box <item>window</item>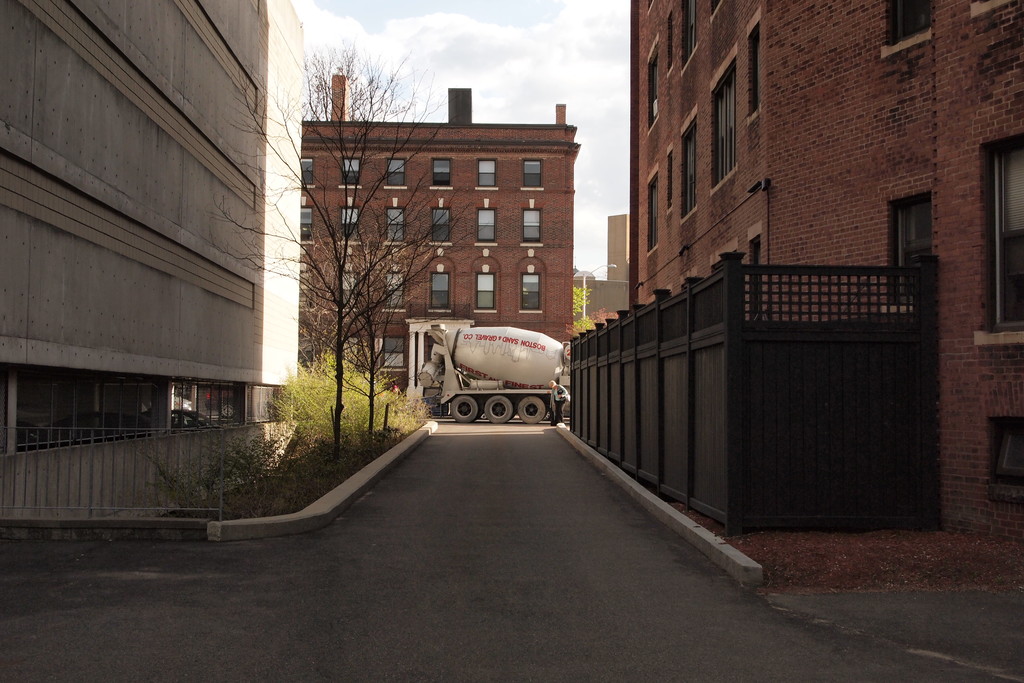
left=680, top=115, right=698, bottom=229
